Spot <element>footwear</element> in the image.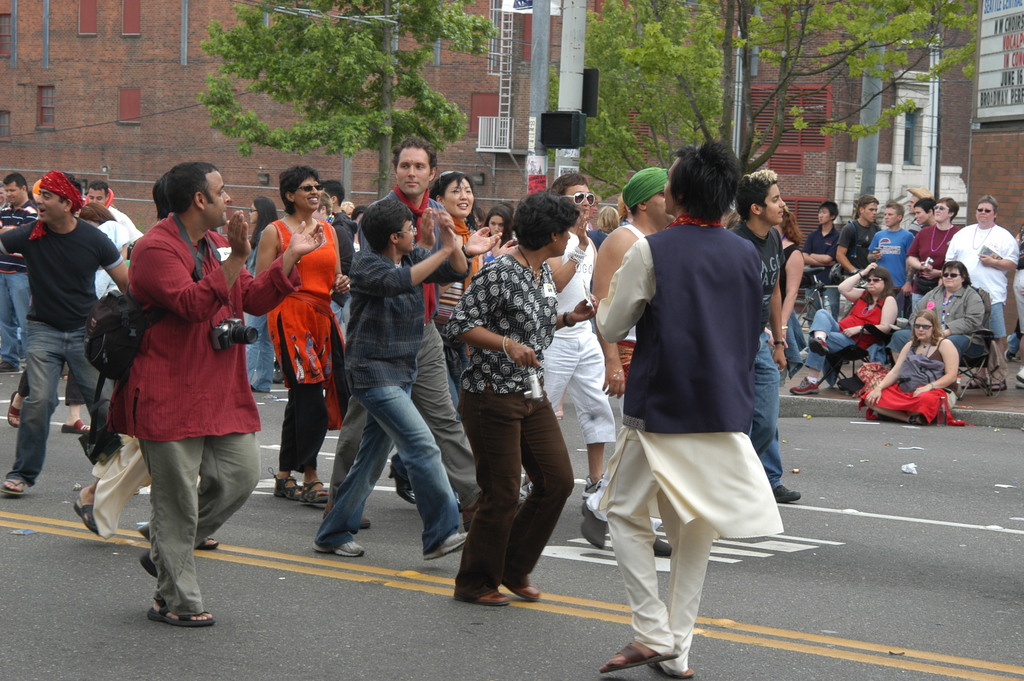
<element>footwear</element> found at [772,486,797,505].
